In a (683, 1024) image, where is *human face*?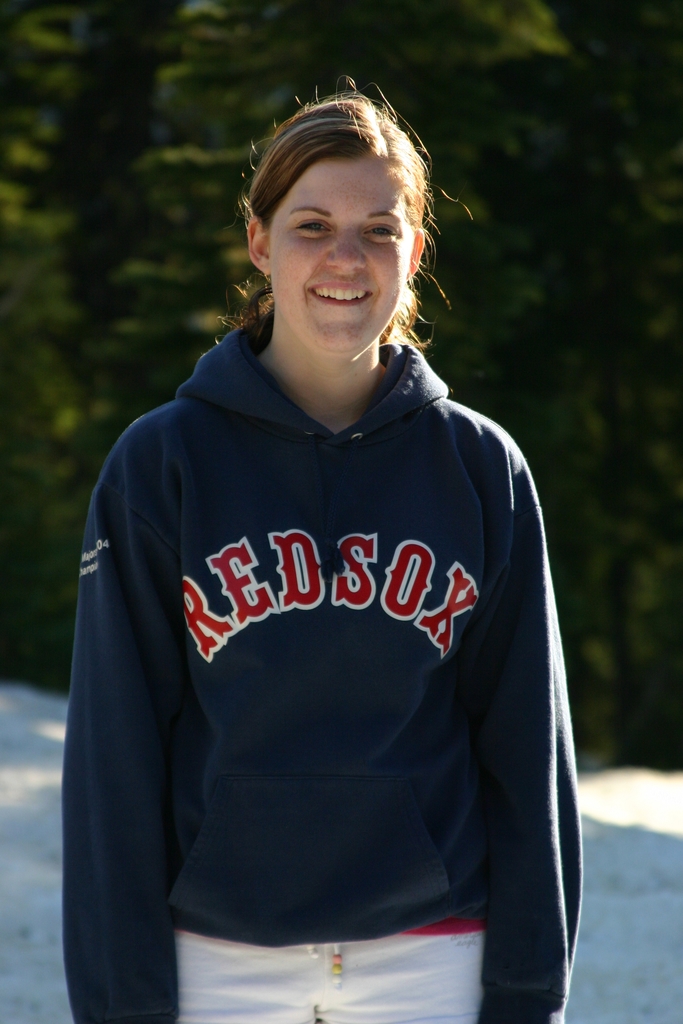
268/152/419/364.
